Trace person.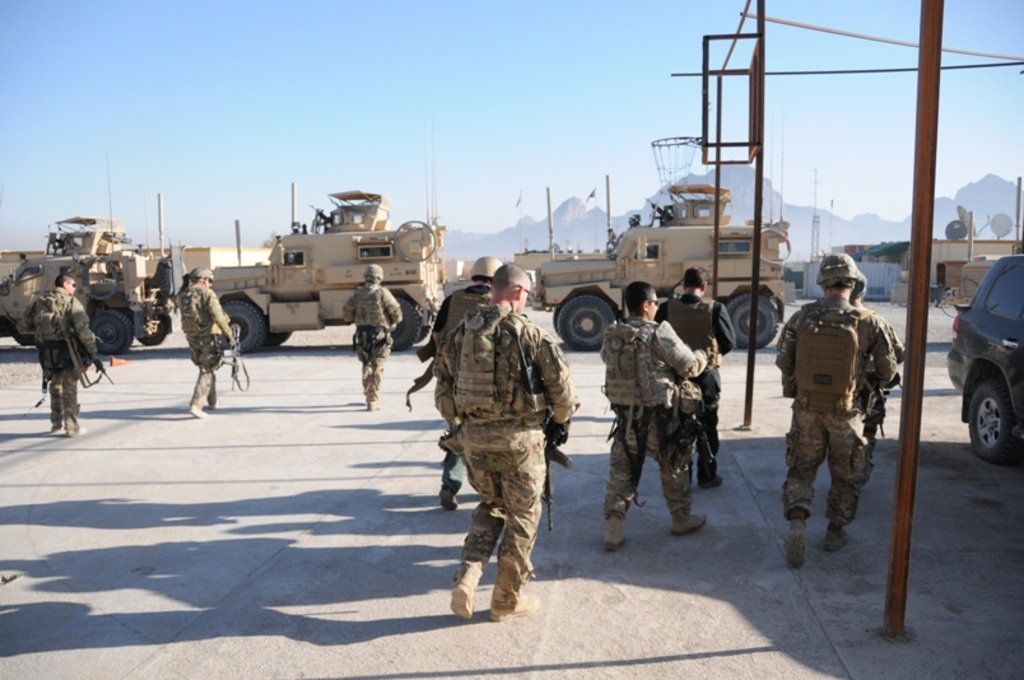
Traced to l=172, t=266, r=229, b=418.
